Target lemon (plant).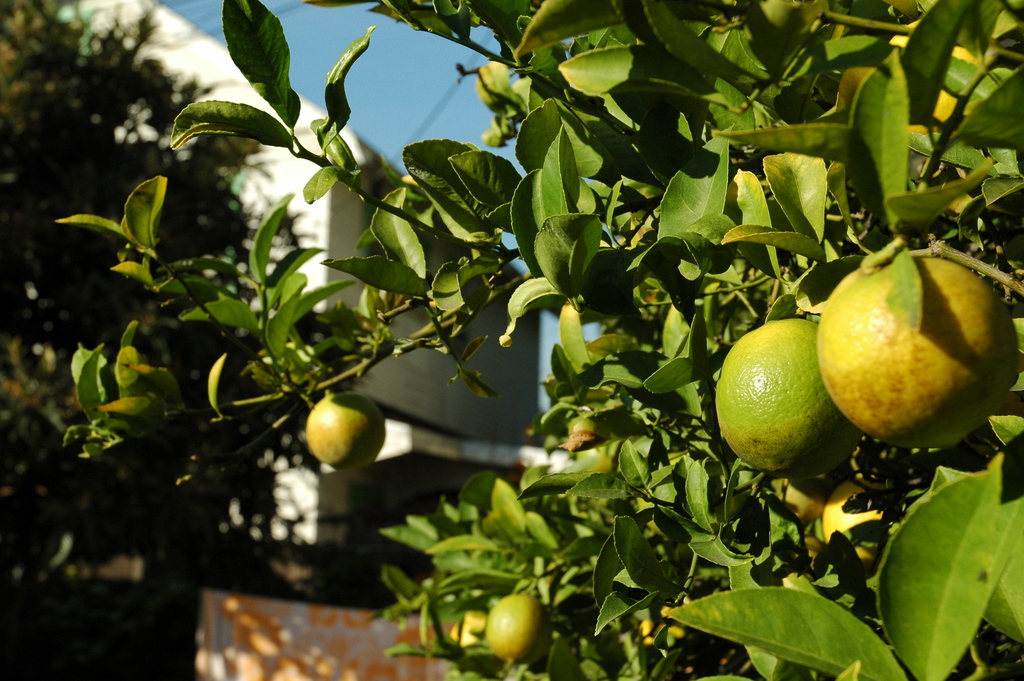
Target region: 779 482 826 523.
